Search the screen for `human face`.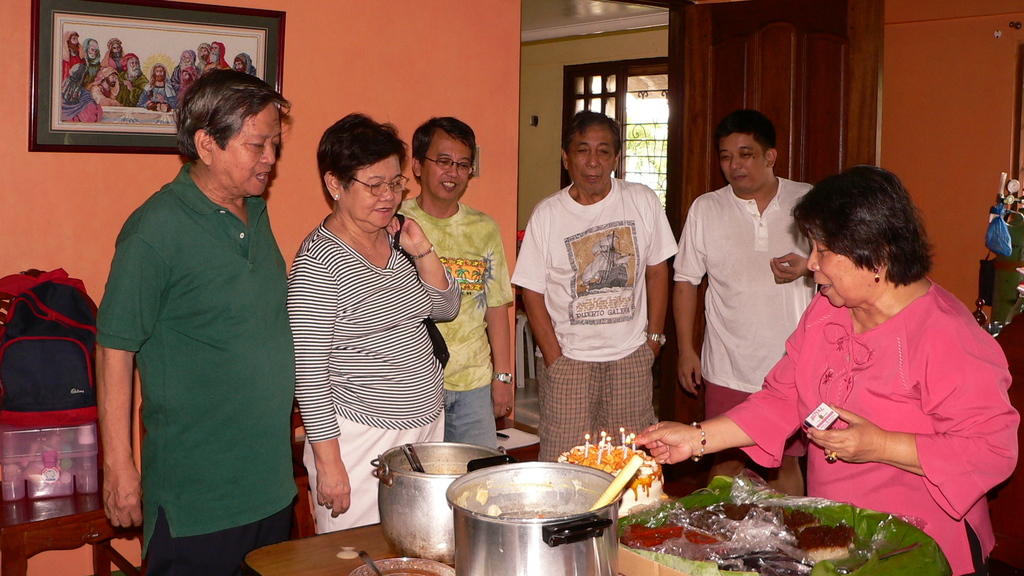
Found at (x1=341, y1=156, x2=404, y2=230).
